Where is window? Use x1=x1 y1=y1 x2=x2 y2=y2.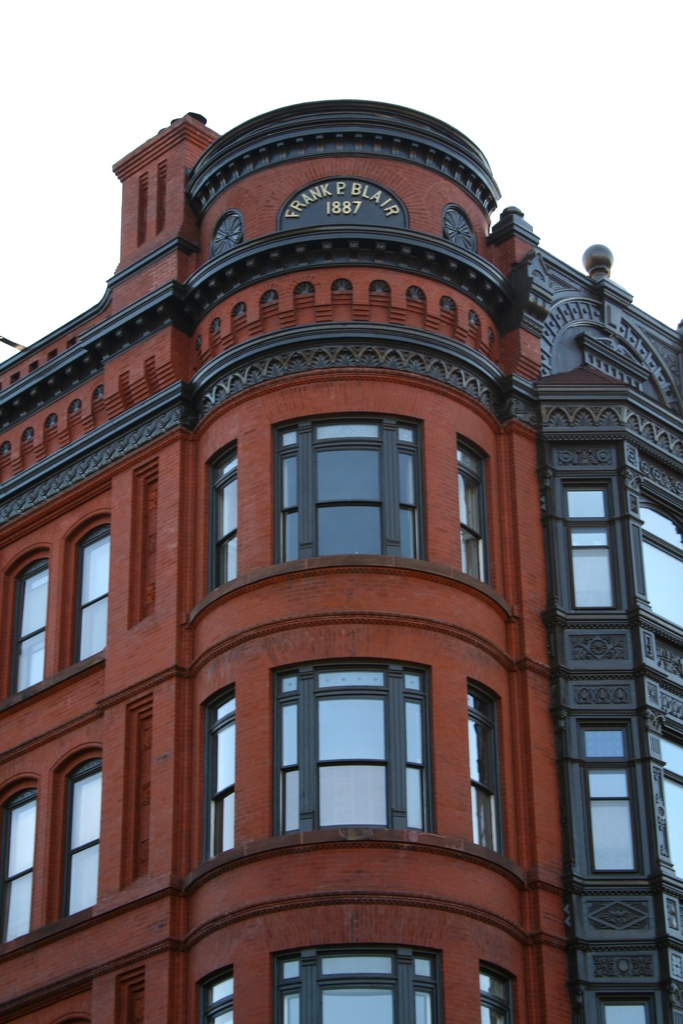
x1=270 y1=412 x2=420 y2=562.
